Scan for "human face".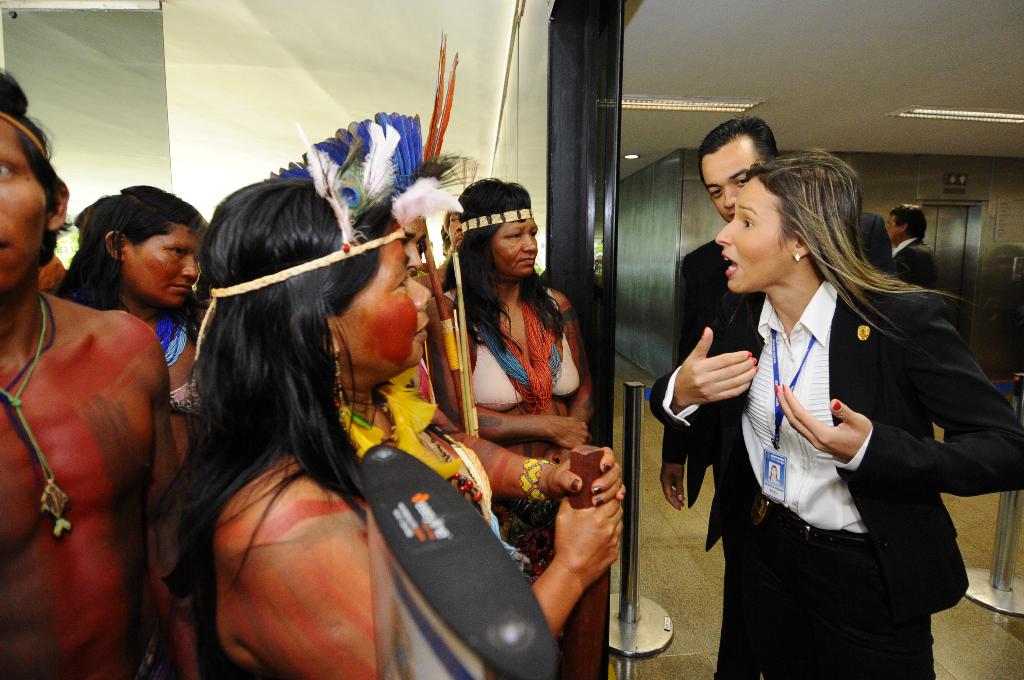
Scan result: detection(699, 152, 758, 220).
